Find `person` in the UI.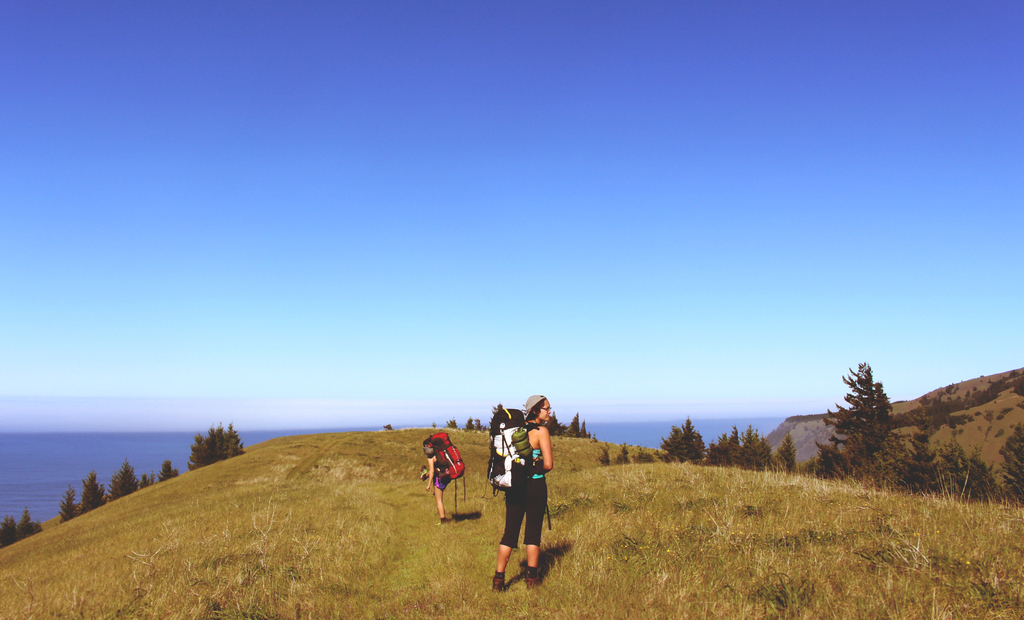
UI element at x1=424 y1=438 x2=452 y2=525.
